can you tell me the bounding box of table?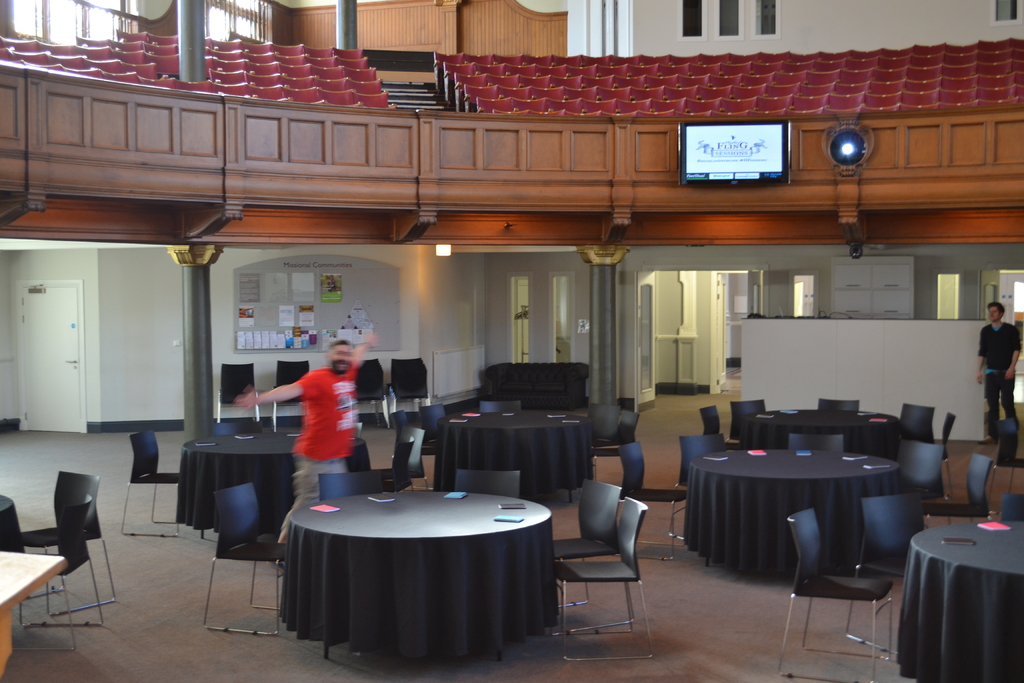
BBox(742, 411, 902, 453).
